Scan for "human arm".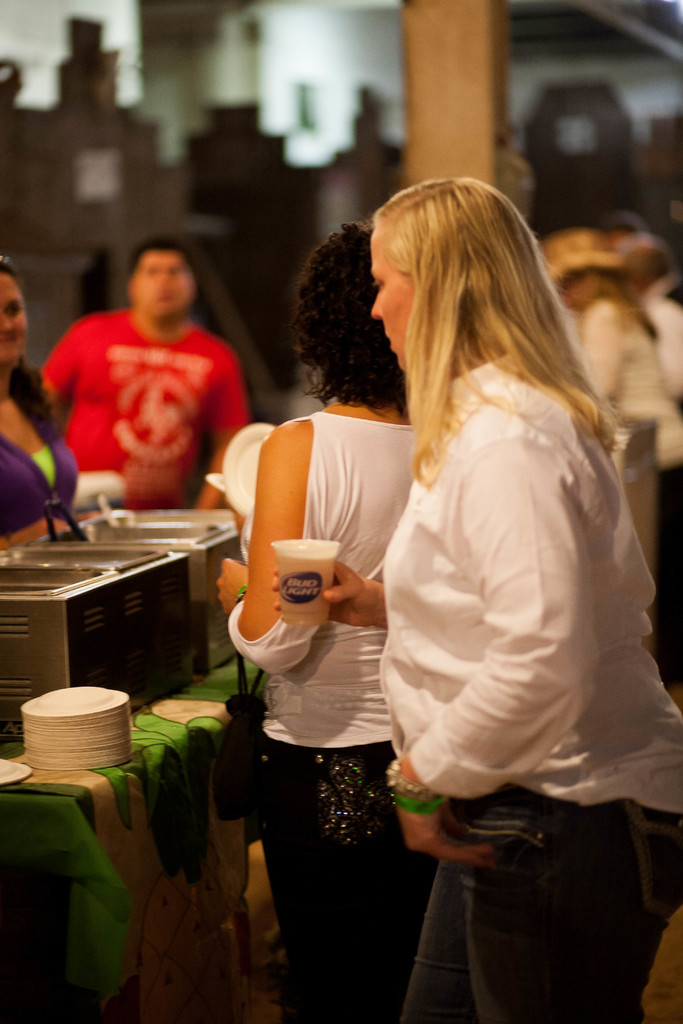
Scan result: <bbox>187, 356, 245, 515</bbox>.
